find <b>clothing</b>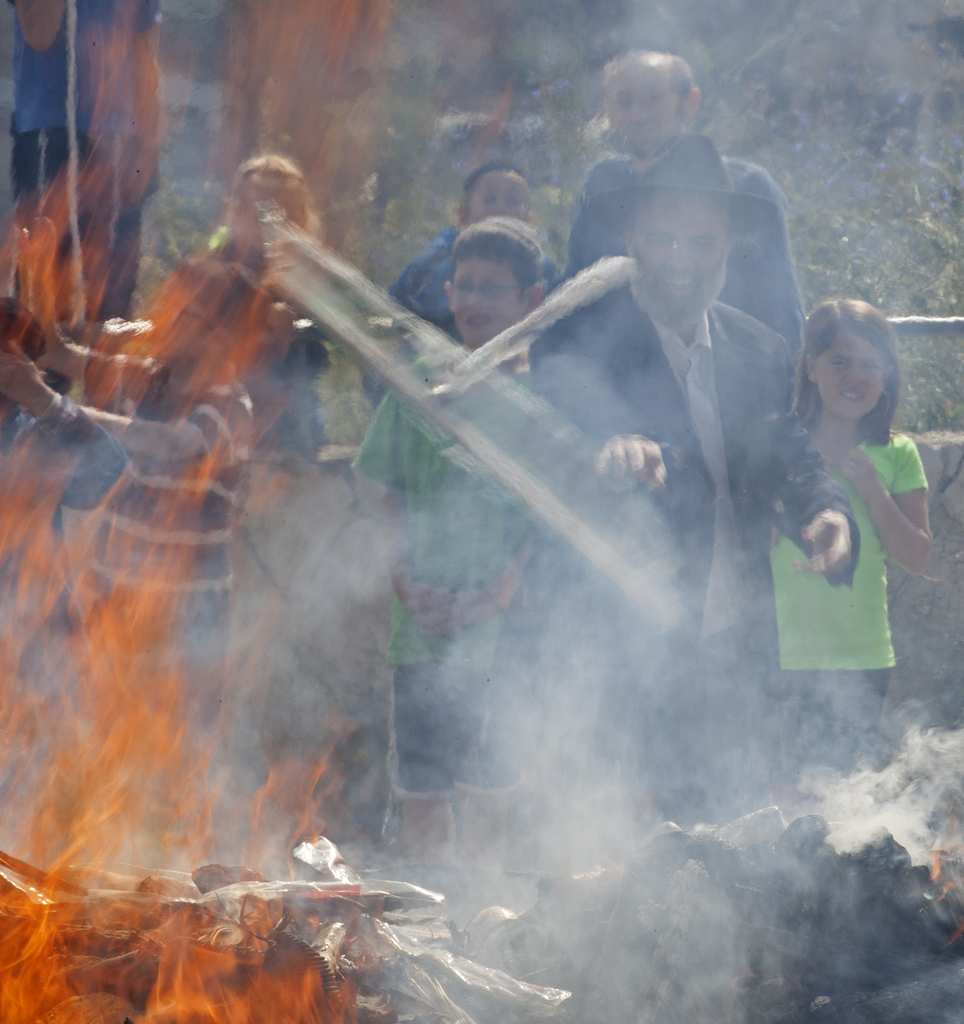
bbox(367, 364, 525, 801)
